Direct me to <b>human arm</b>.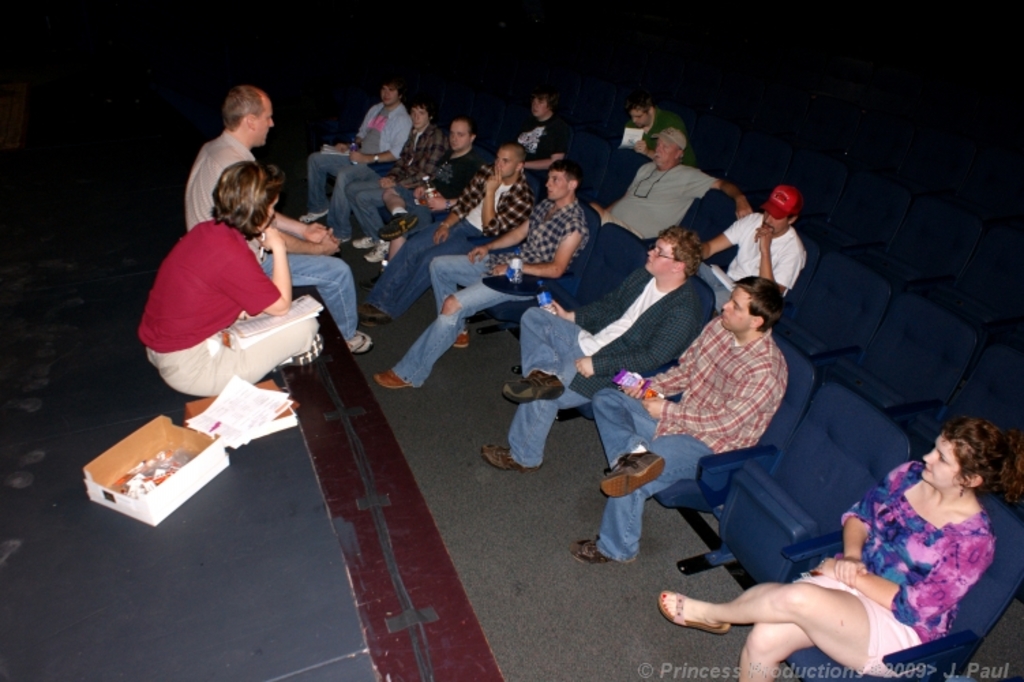
Direction: bbox(334, 105, 374, 151).
